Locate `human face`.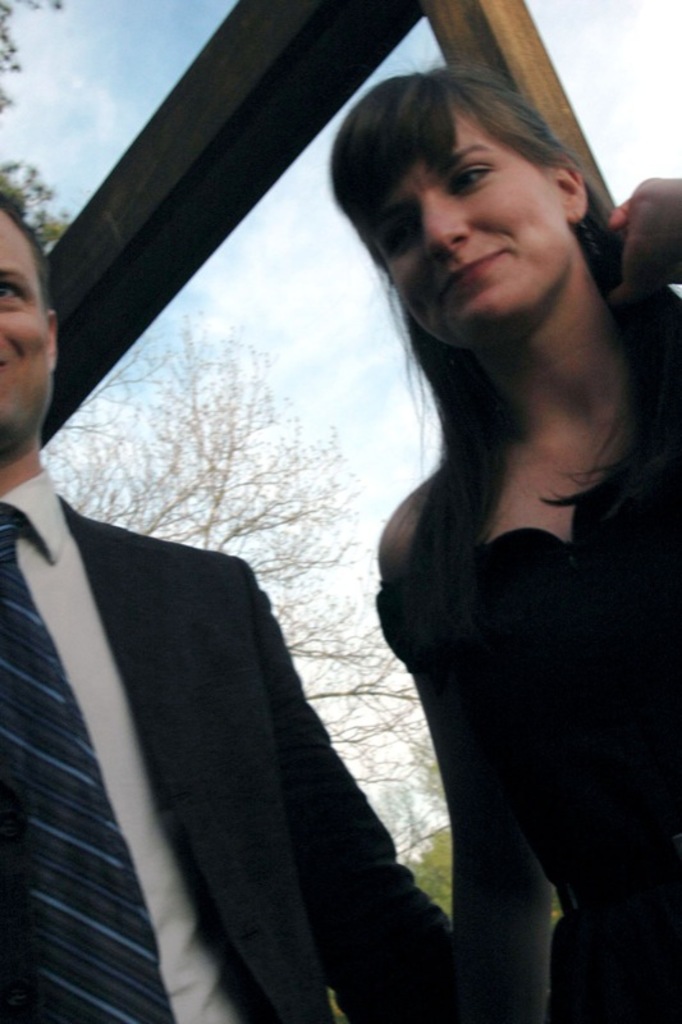
Bounding box: <box>366,105,560,348</box>.
